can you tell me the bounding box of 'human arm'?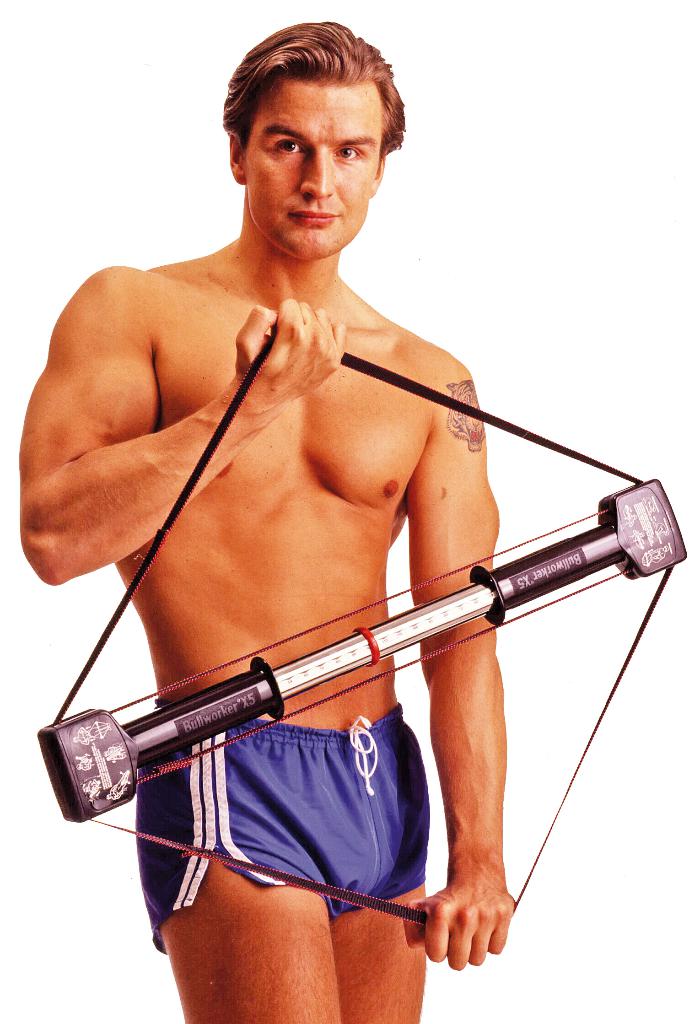
<bbox>8, 253, 354, 591</bbox>.
